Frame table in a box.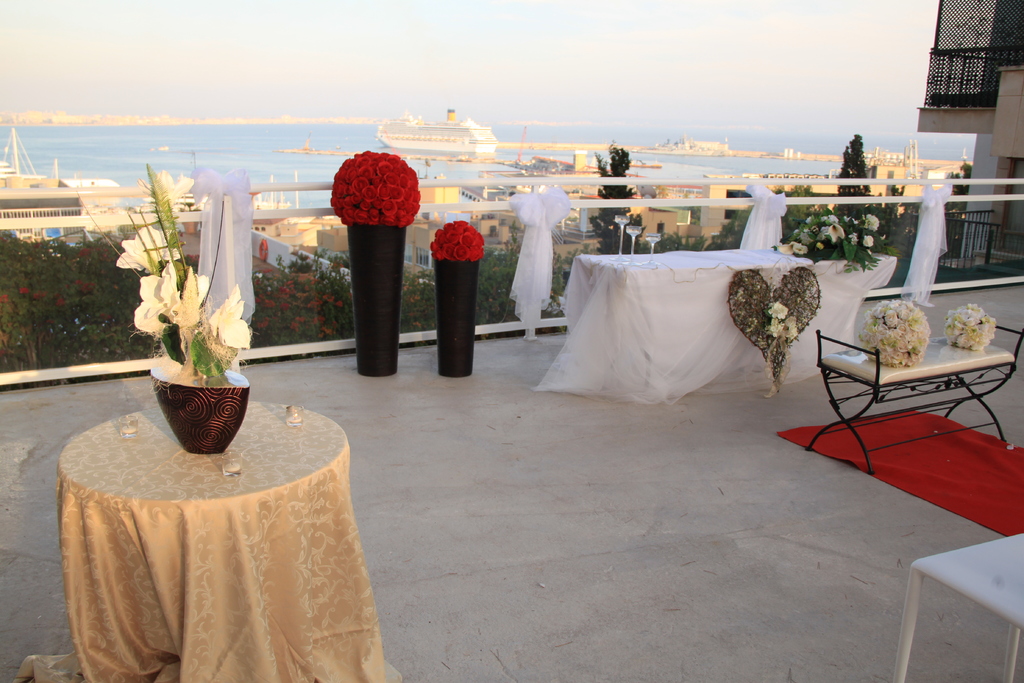
bbox(56, 359, 367, 674).
